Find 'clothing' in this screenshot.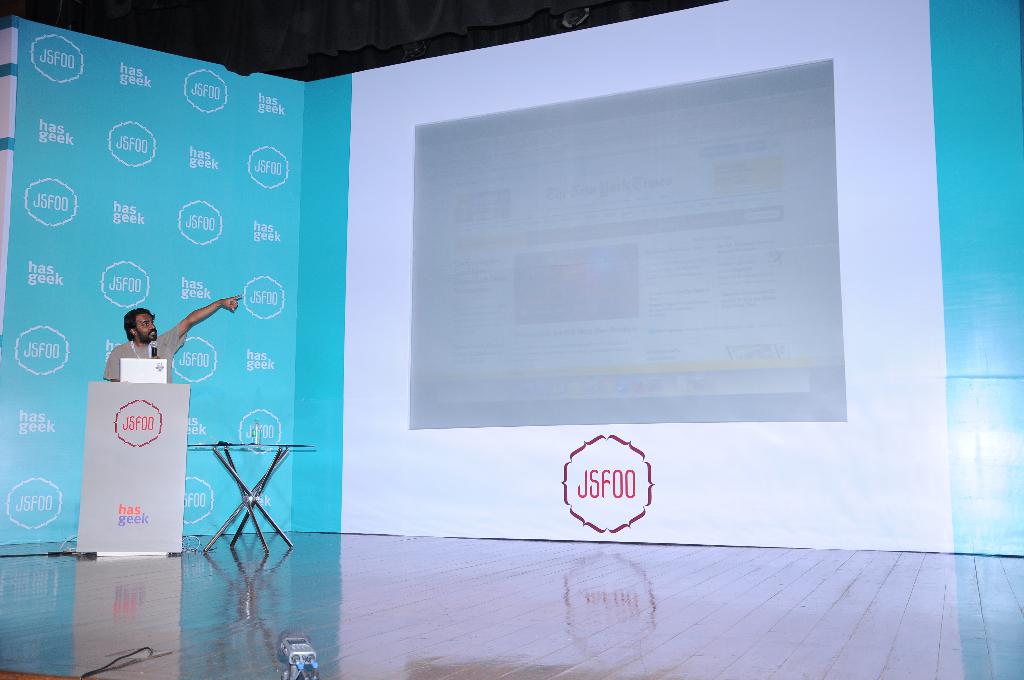
The bounding box for 'clothing' is {"left": 106, "top": 325, "right": 188, "bottom": 380}.
